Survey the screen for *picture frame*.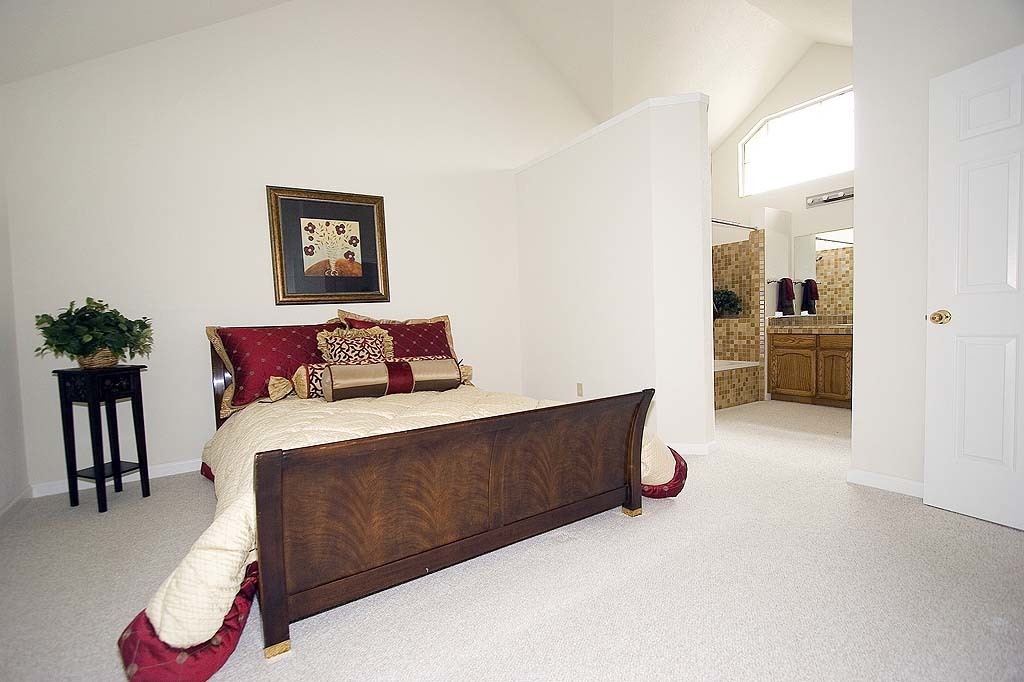
Survey found: BBox(257, 186, 396, 307).
